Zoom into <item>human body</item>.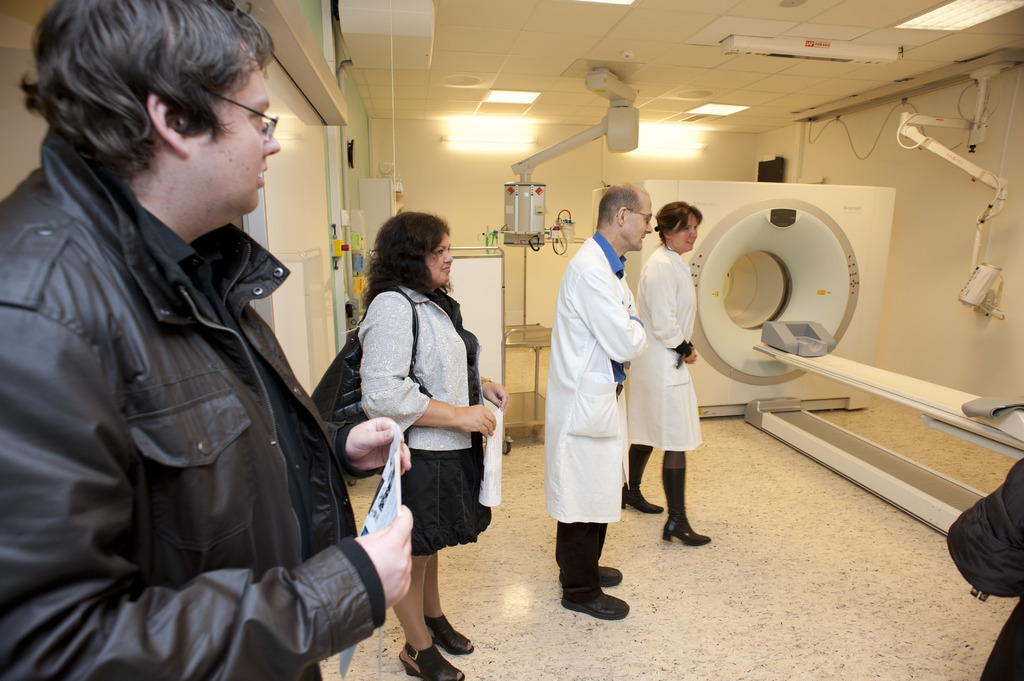
Zoom target: 618, 199, 707, 547.
